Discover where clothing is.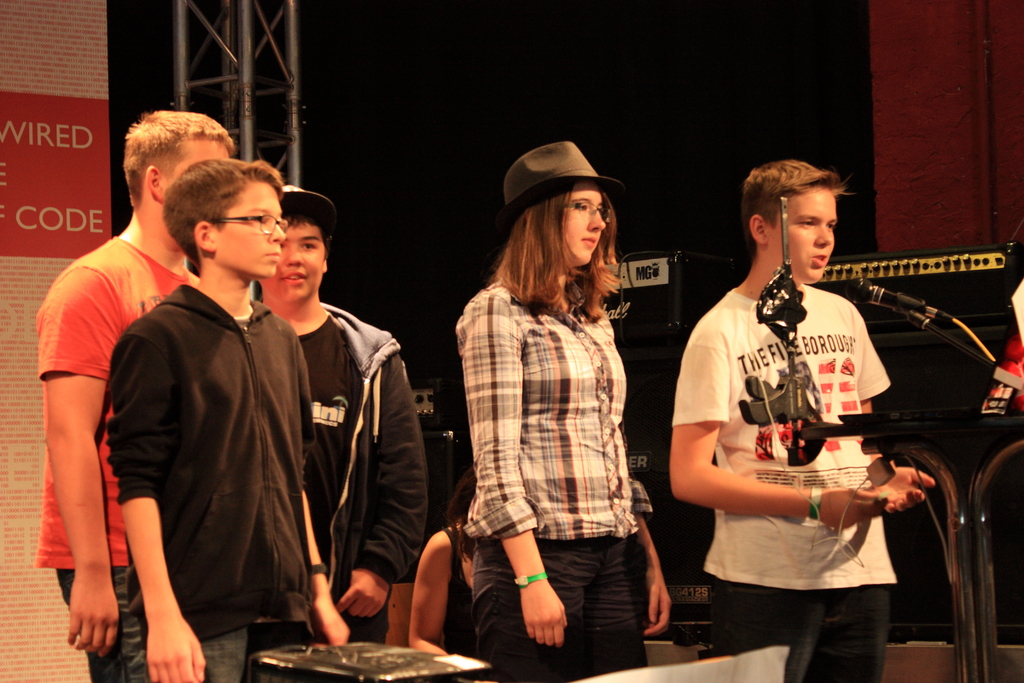
Discovered at box(40, 231, 203, 561).
